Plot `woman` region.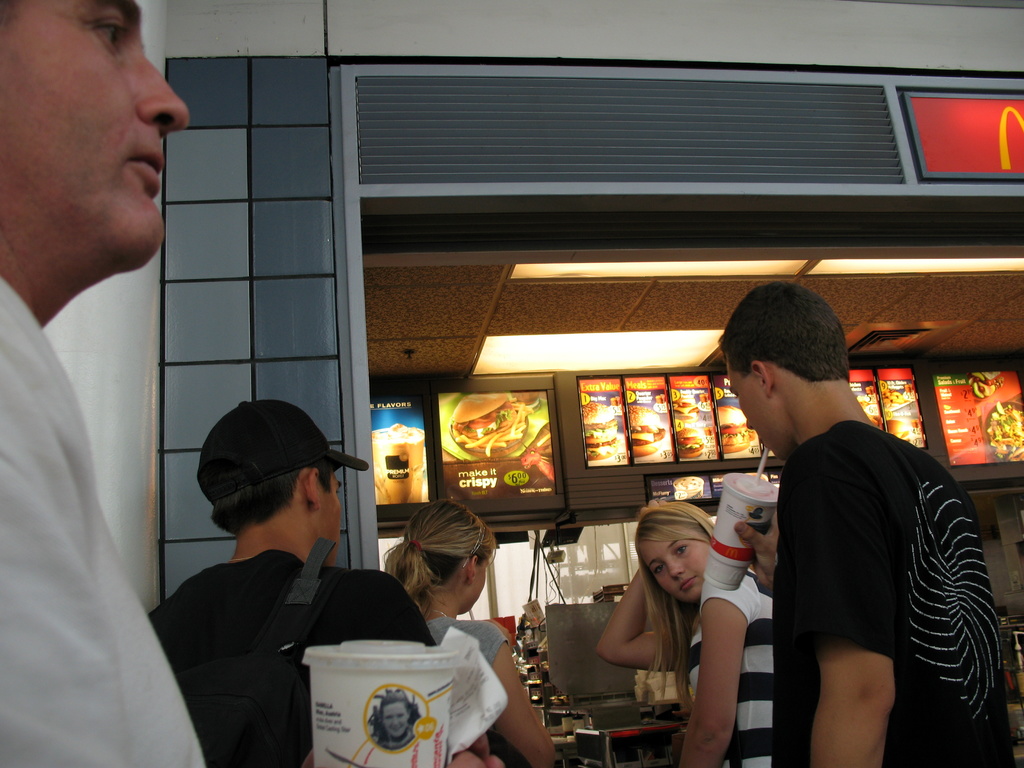
Plotted at [576,495,745,743].
